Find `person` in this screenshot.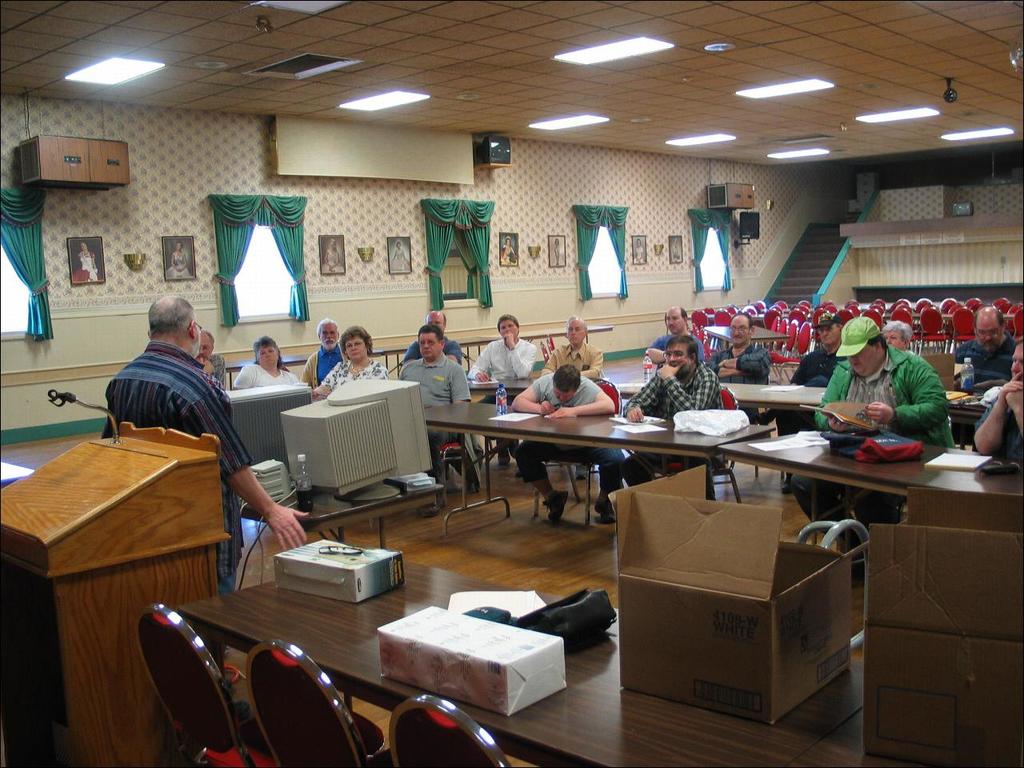
The bounding box for `person` is [645, 296, 714, 370].
